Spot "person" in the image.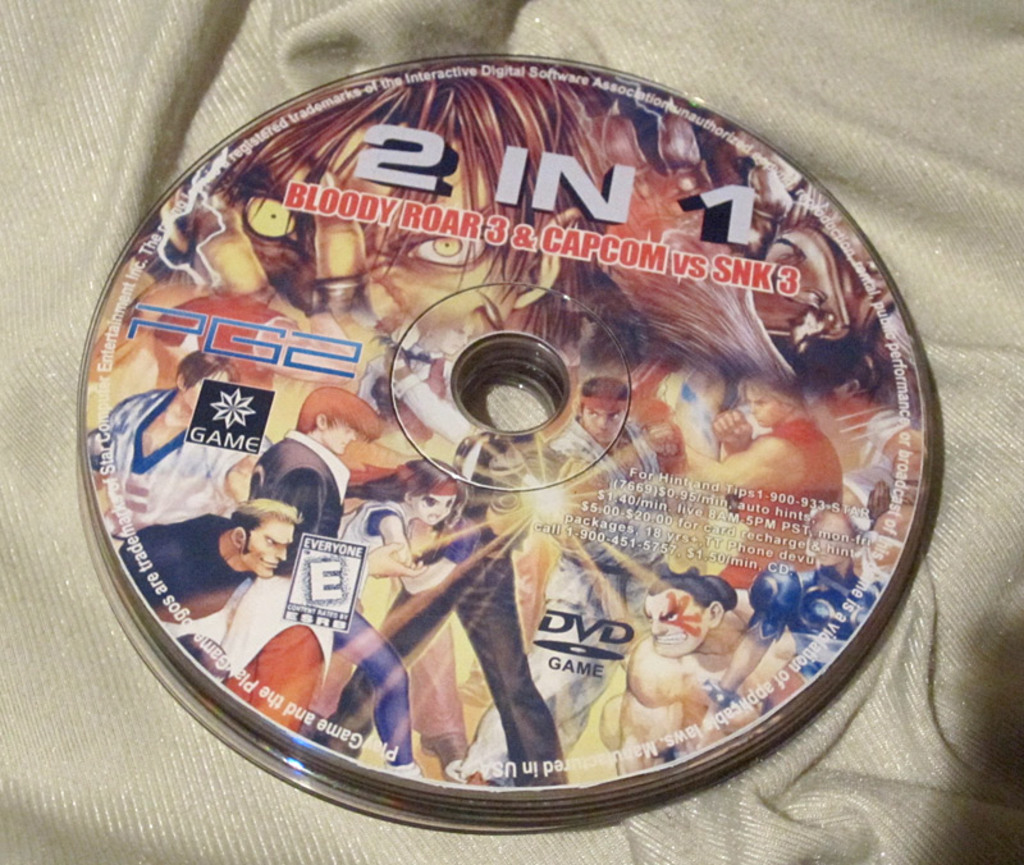
"person" found at 221,390,384,733.
